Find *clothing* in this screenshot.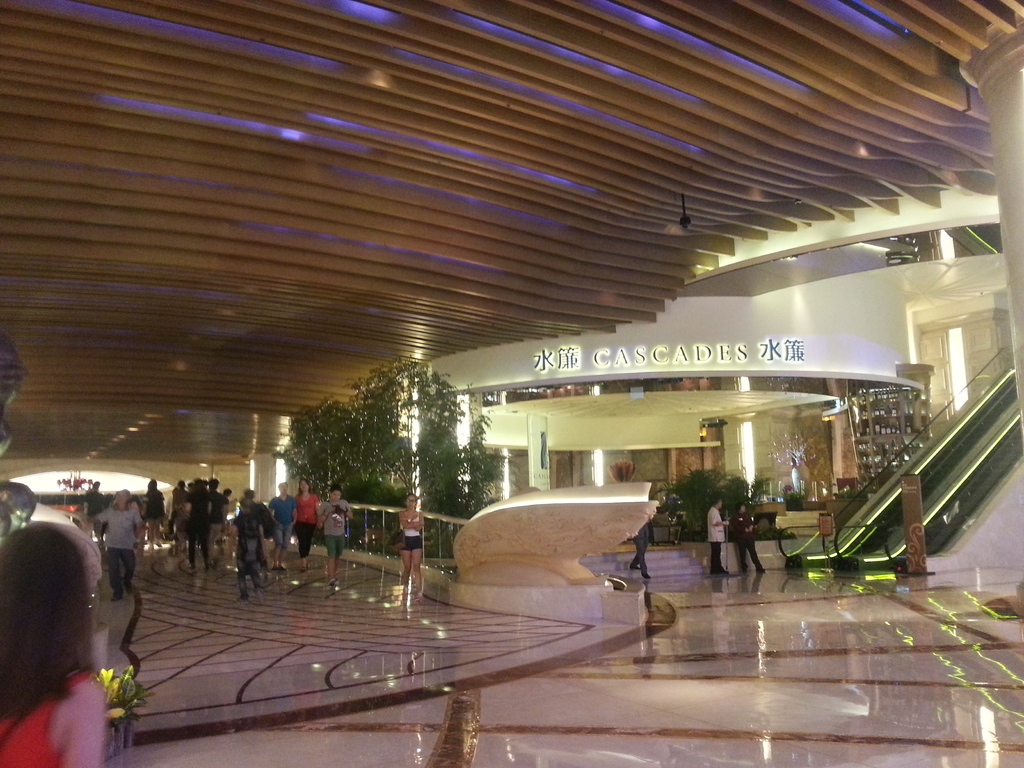
The bounding box for *clothing* is crop(399, 512, 427, 552).
